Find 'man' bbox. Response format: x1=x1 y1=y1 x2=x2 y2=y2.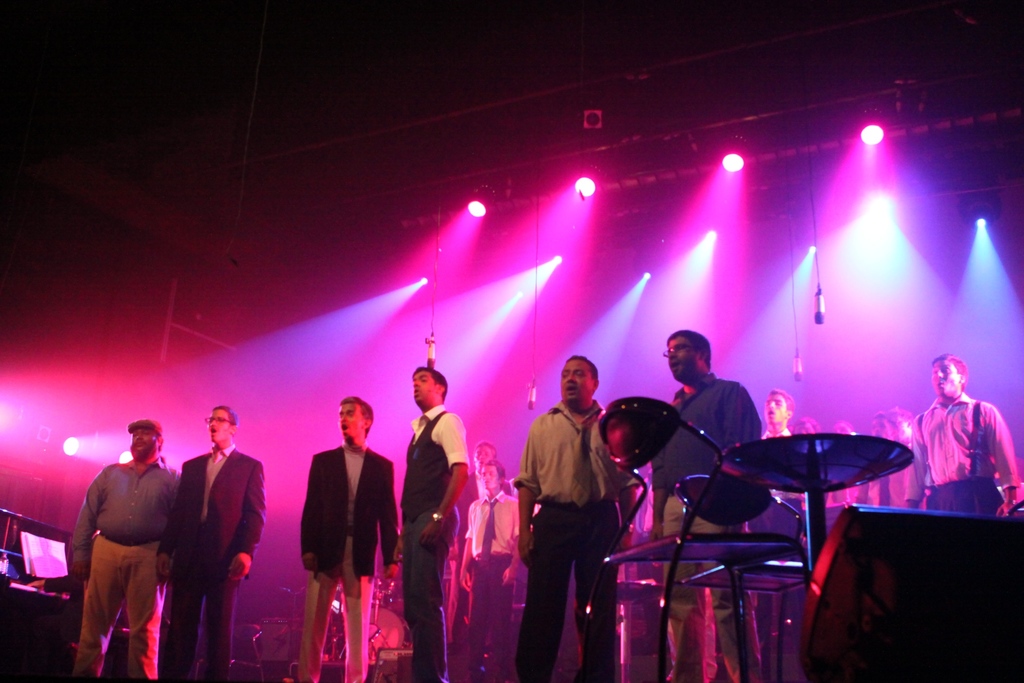
x1=300 y1=395 x2=400 y2=682.
